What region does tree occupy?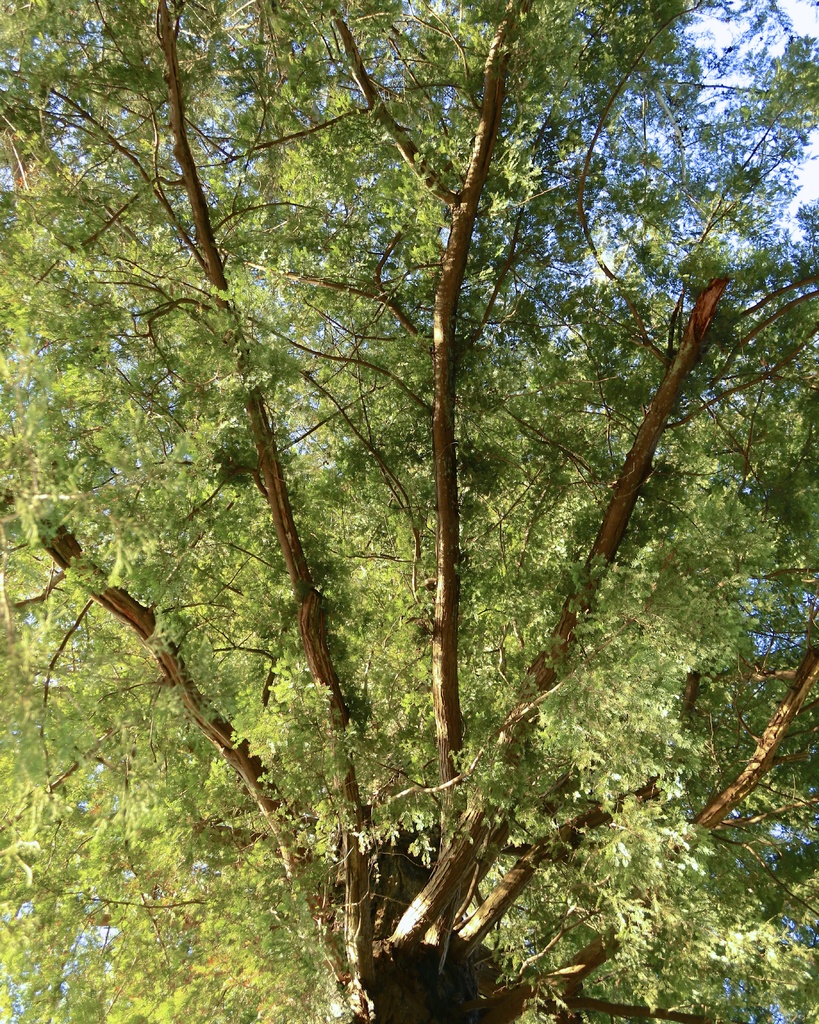
(x1=0, y1=0, x2=818, y2=1023).
